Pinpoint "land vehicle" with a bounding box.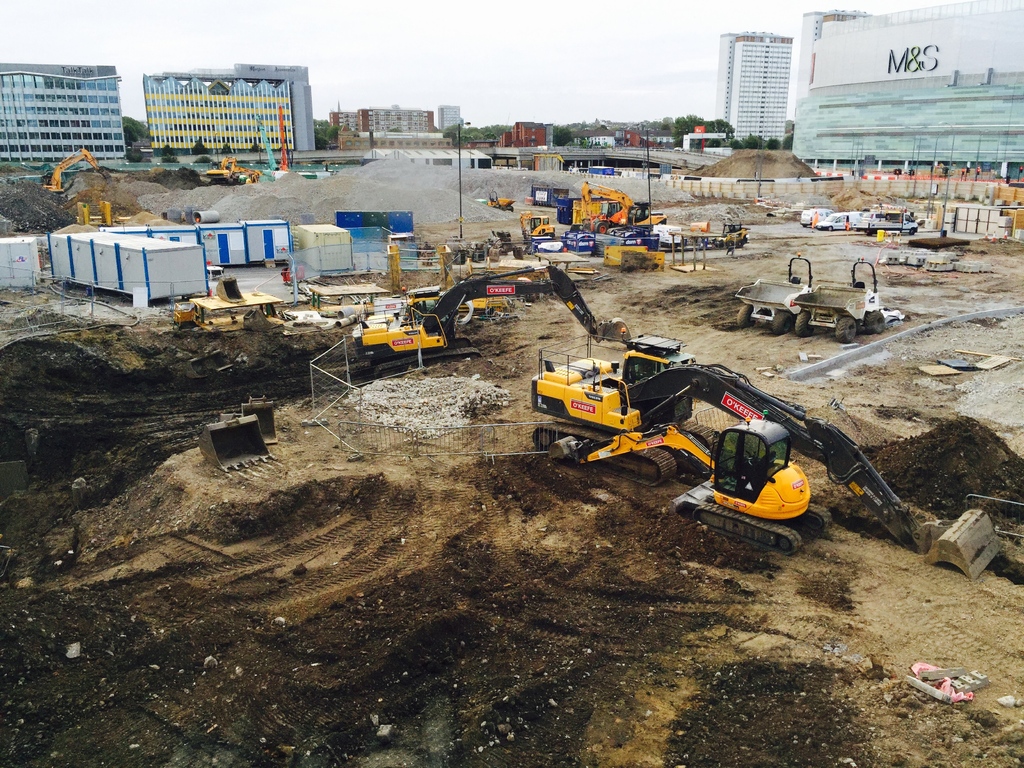
(792, 257, 911, 341).
